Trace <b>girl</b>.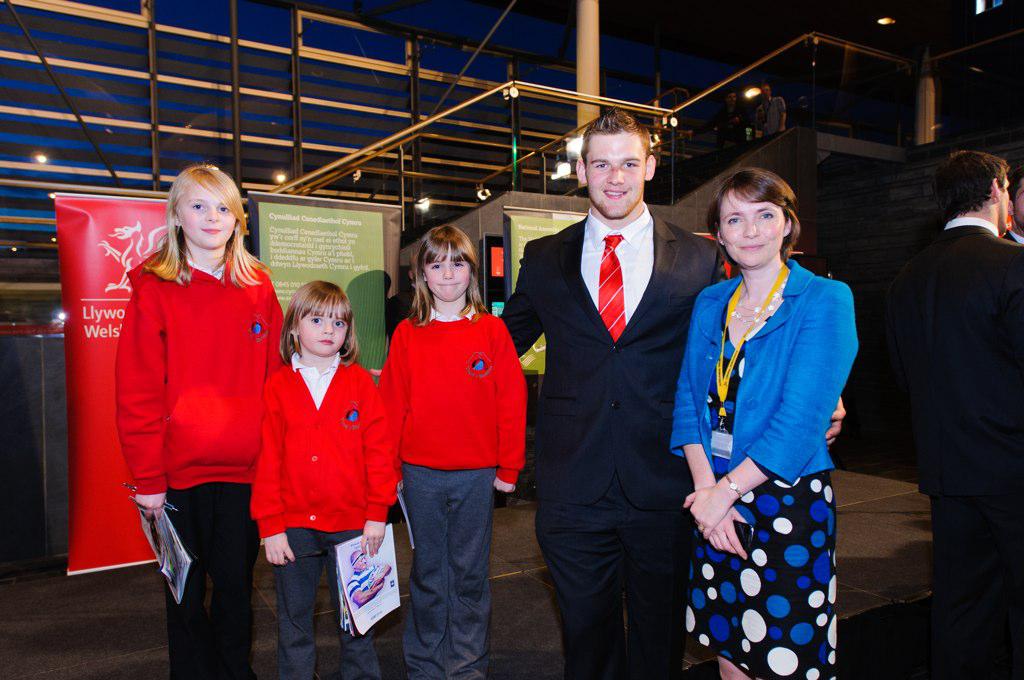
Traced to l=249, t=284, r=388, b=679.
